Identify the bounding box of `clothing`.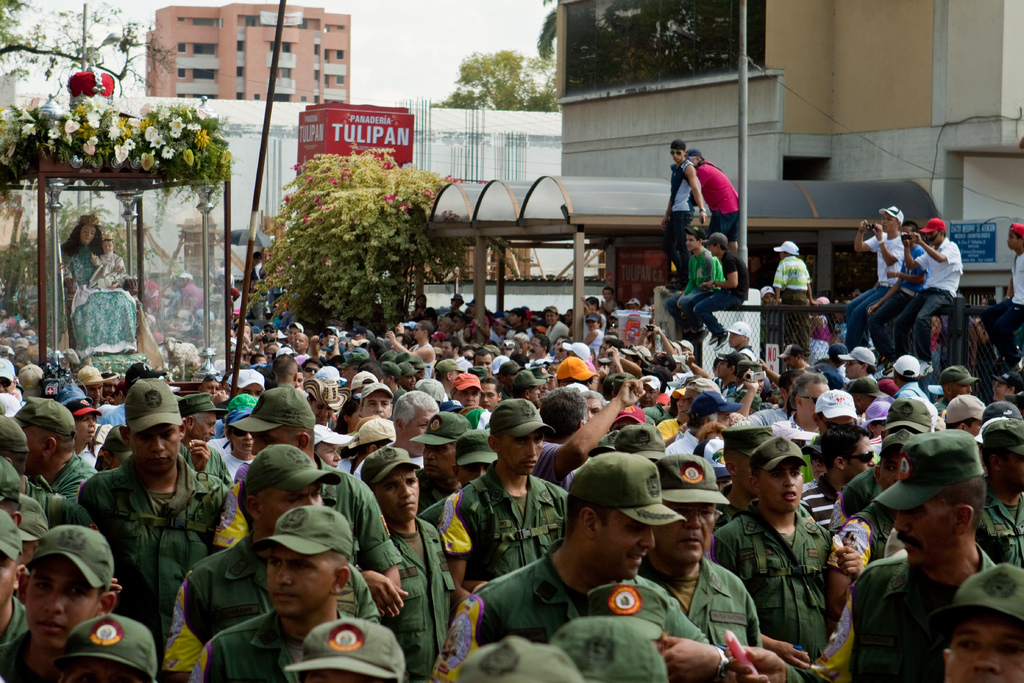
crop(769, 258, 814, 322).
